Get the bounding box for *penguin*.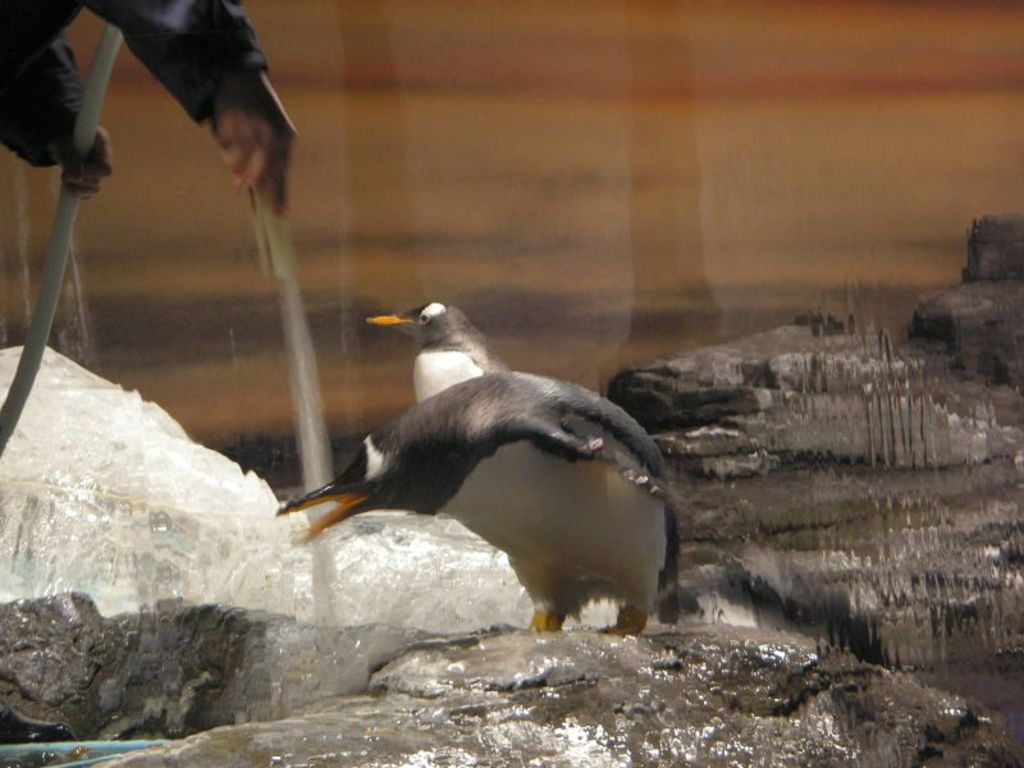
(x1=270, y1=298, x2=684, y2=636).
